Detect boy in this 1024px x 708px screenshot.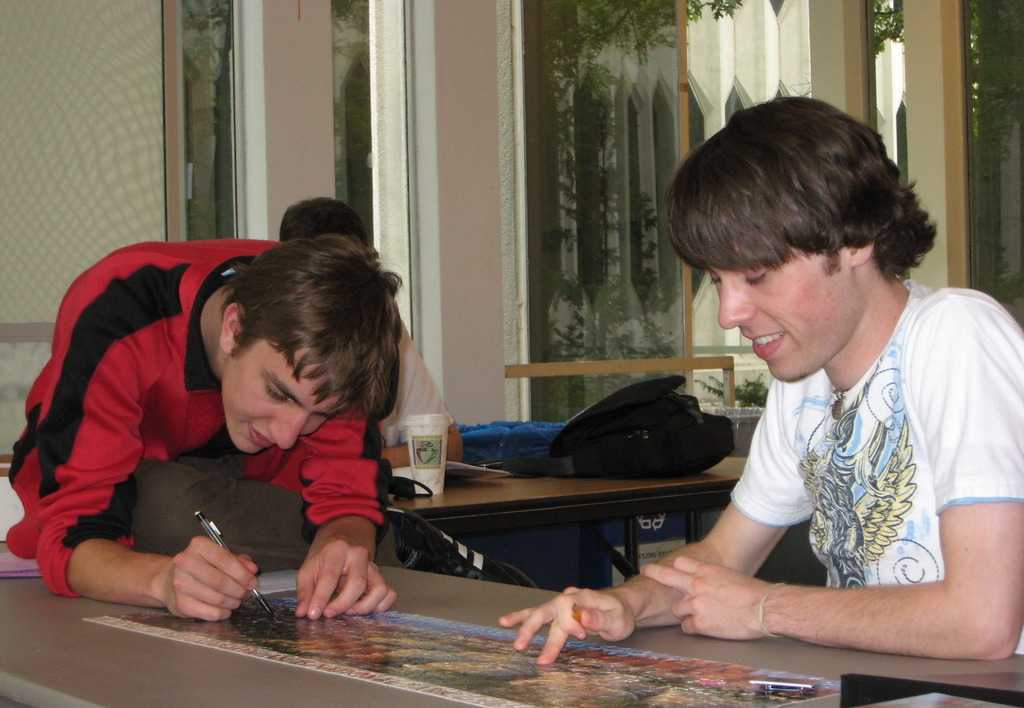
Detection: (x1=498, y1=86, x2=1023, y2=669).
